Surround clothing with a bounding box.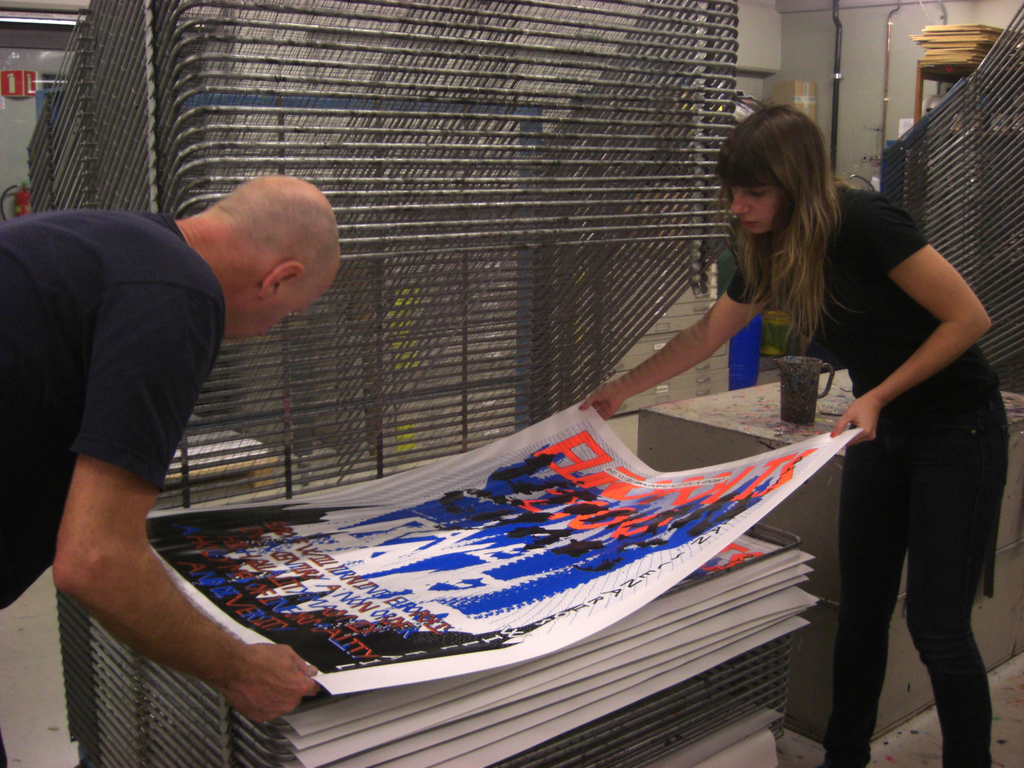
rect(726, 188, 1010, 767).
